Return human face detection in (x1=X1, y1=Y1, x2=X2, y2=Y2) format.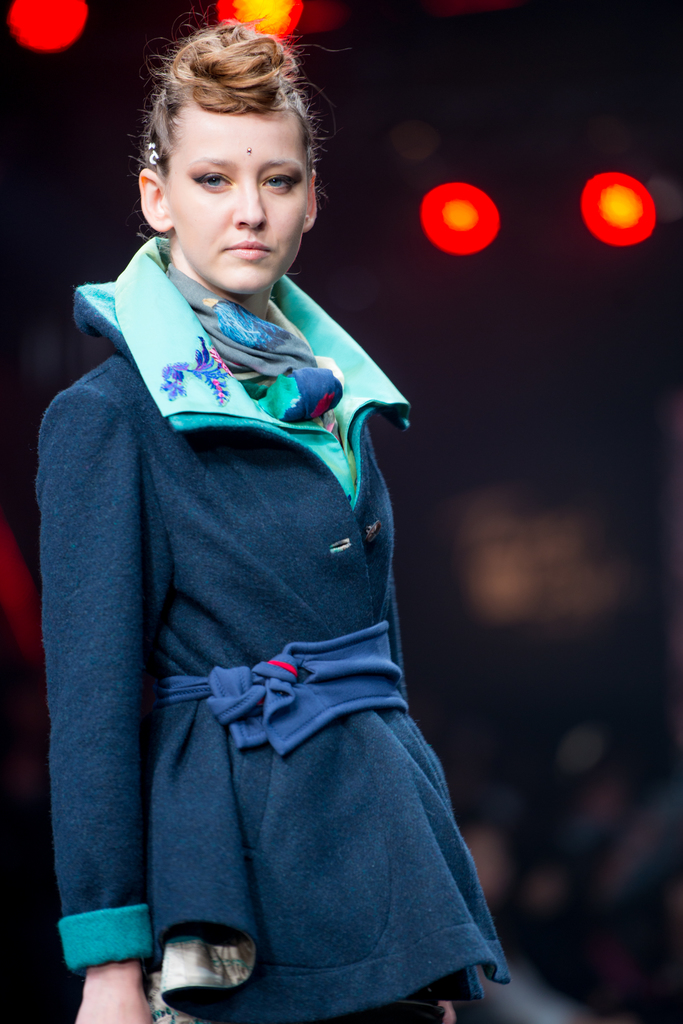
(x1=163, y1=116, x2=309, y2=293).
